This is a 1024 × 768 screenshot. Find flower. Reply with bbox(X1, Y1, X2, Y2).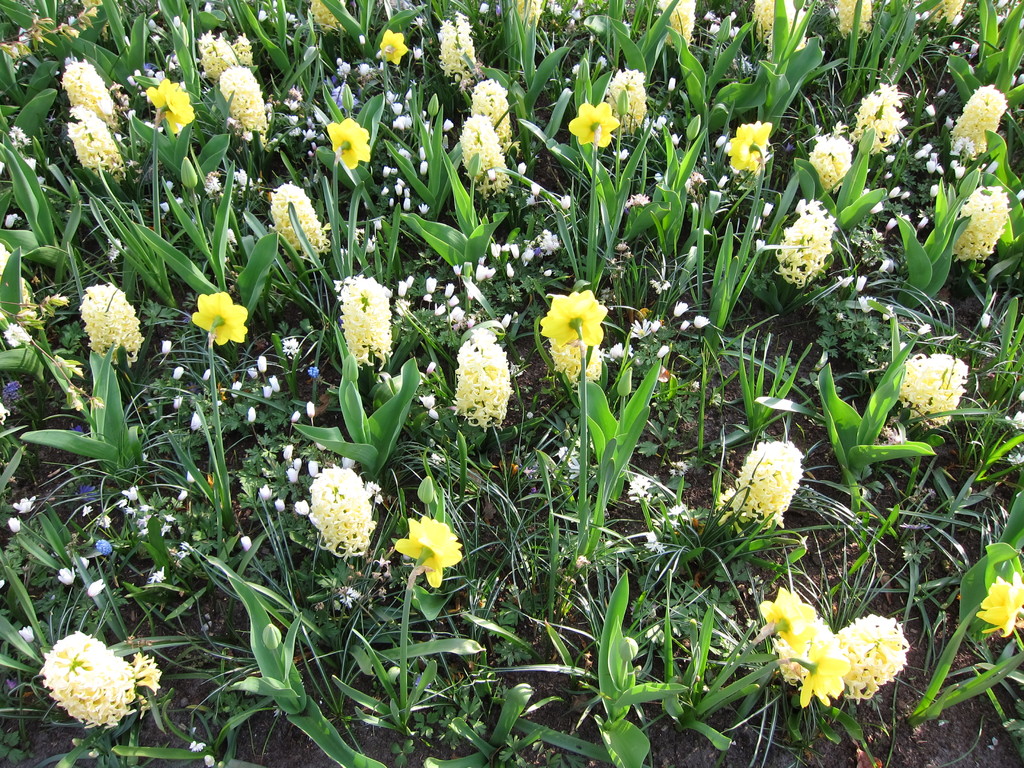
bbox(628, 470, 651, 504).
